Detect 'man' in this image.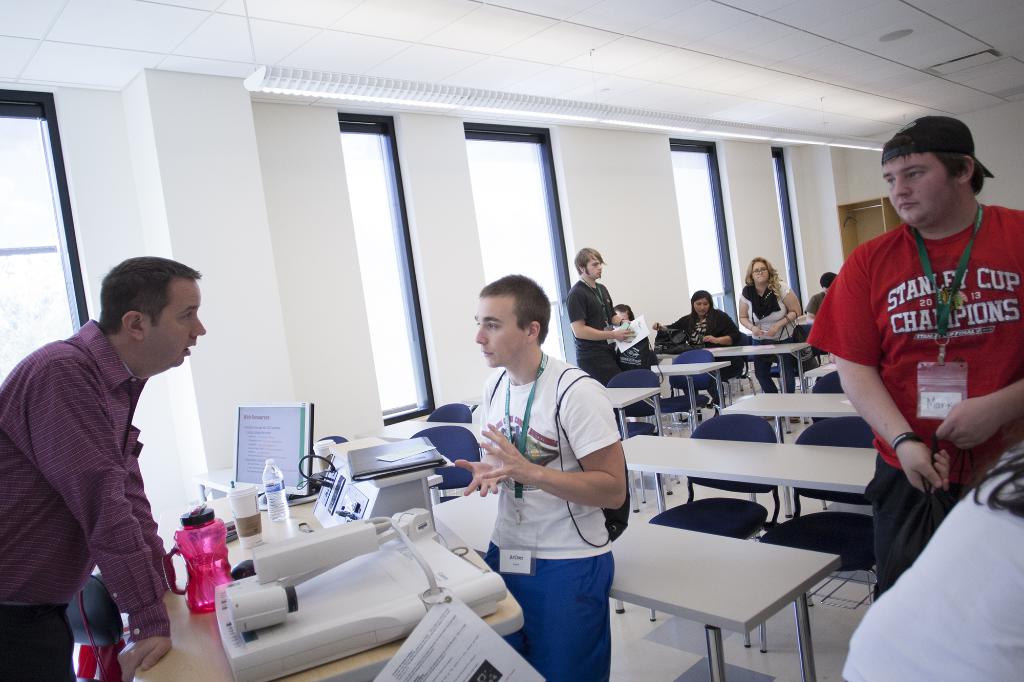
Detection: crop(805, 268, 838, 326).
